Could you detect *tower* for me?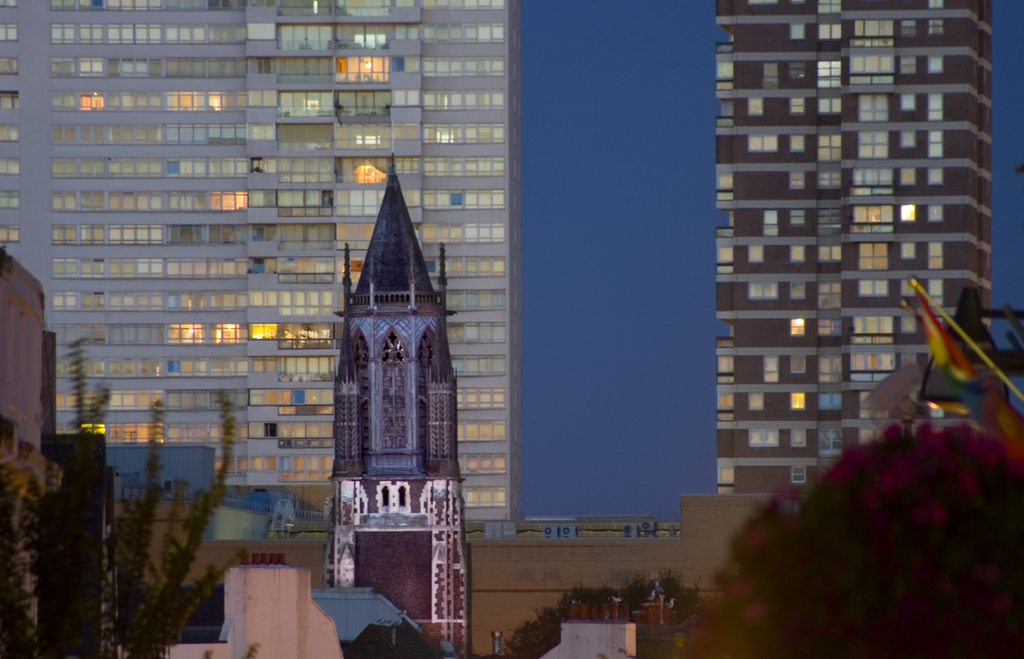
Detection result: [left=707, top=0, right=1001, bottom=497].
